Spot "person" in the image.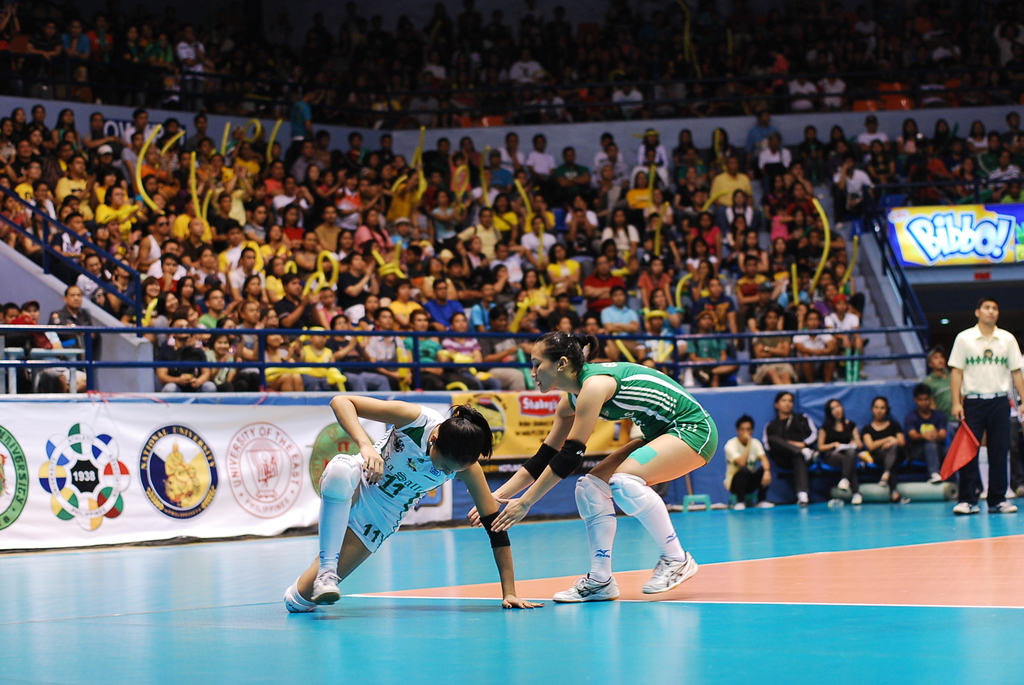
"person" found at crop(529, 134, 557, 184).
